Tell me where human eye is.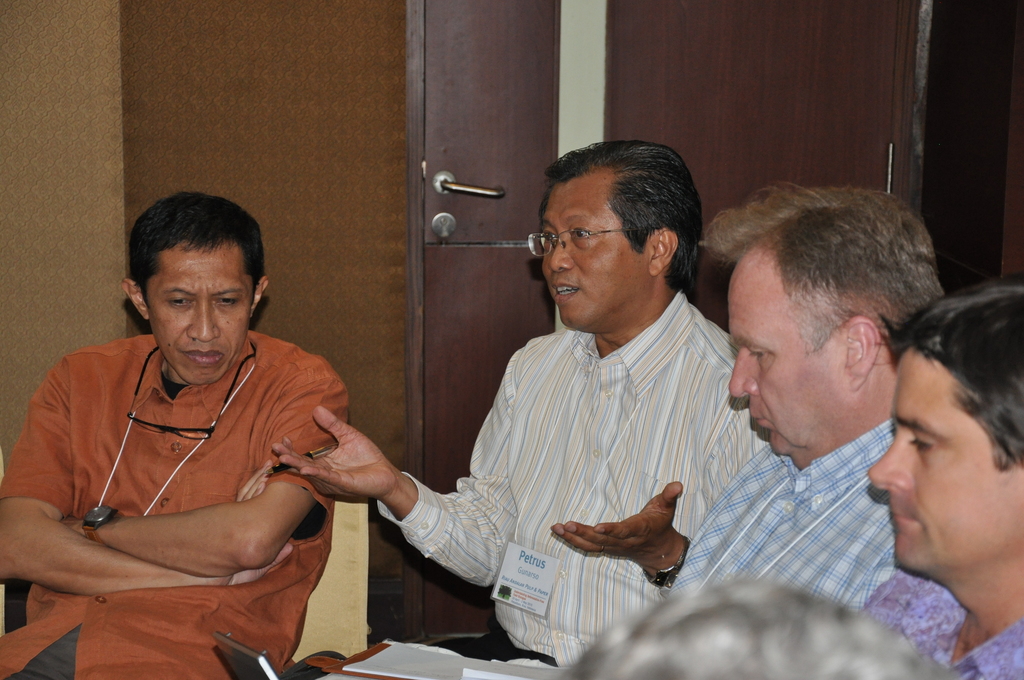
human eye is at 748,345,768,364.
